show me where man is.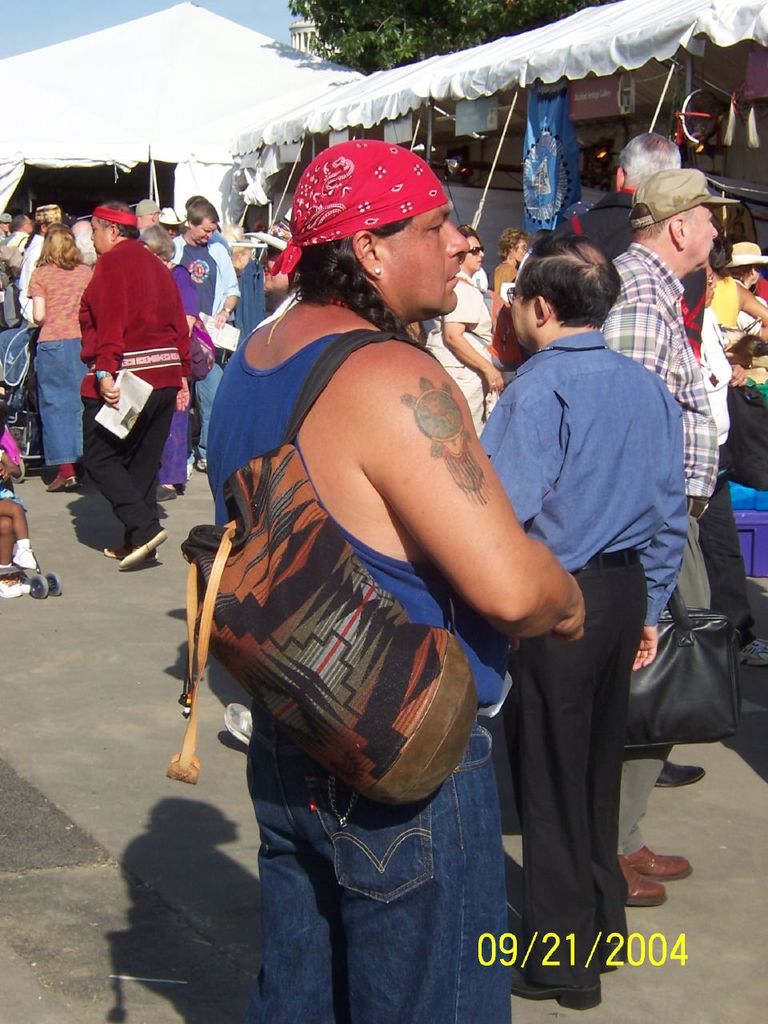
man is at pyautogui.locateOnScreen(458, 230, 693, 1006).
